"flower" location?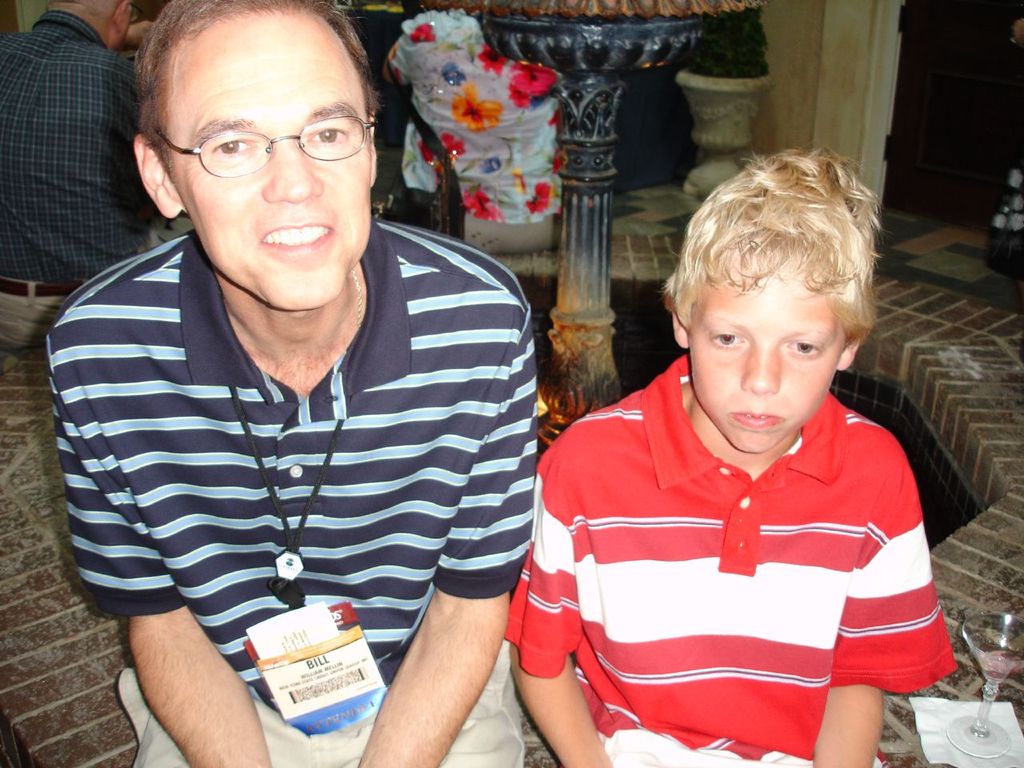
BBox(526, 178, 554, 214)
